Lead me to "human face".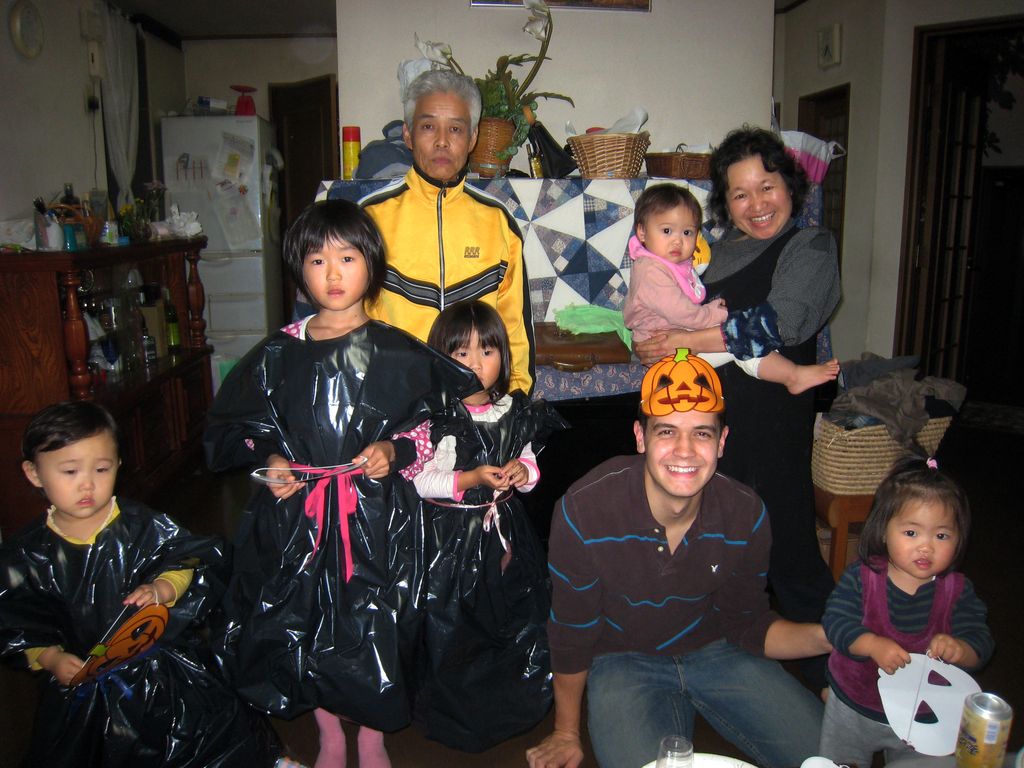
Lead to (left=643, top=410, right=717, bottom=497).
